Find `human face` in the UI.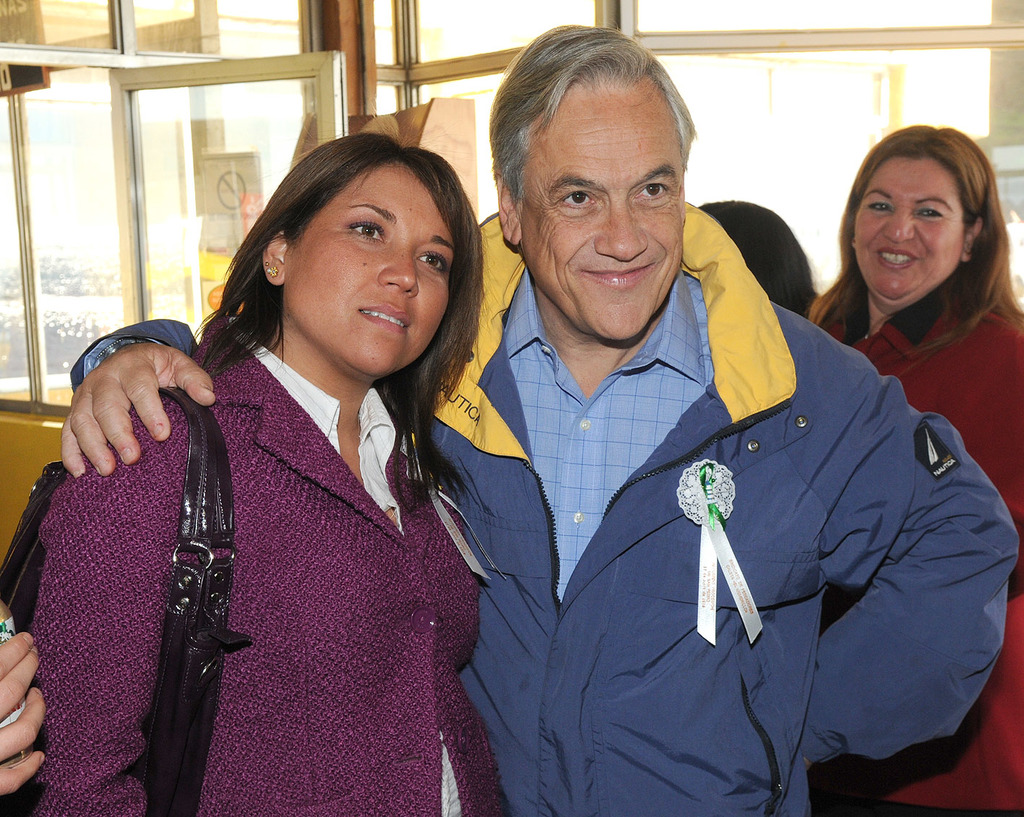
UI element at left=513, top=75, right=687, bottom=345.
